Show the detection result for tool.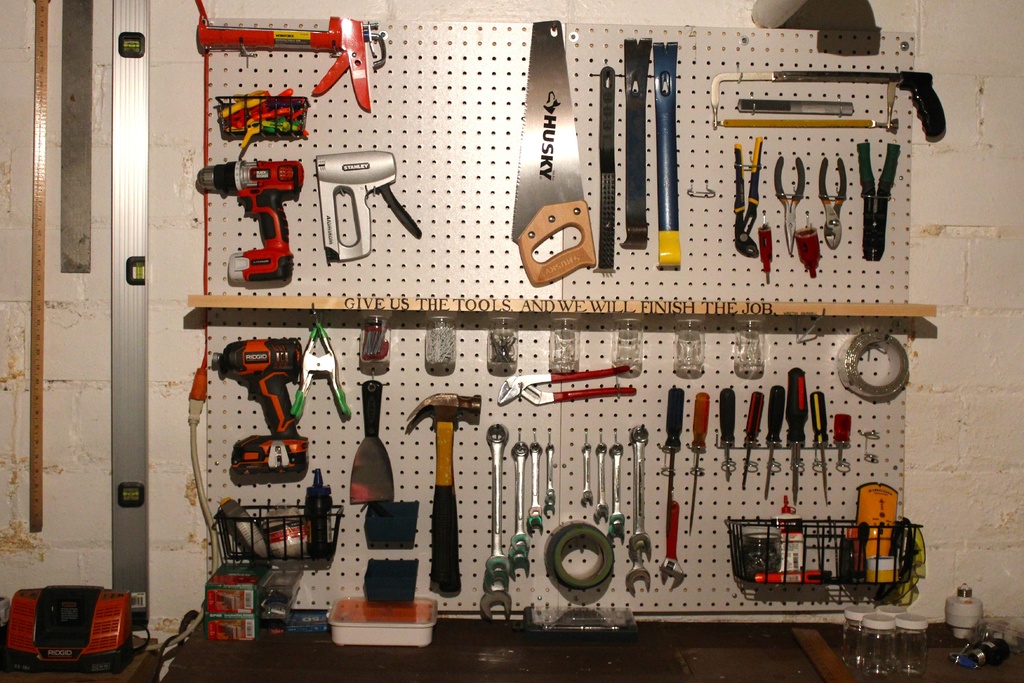
detection(603, 66, 623, 277).
